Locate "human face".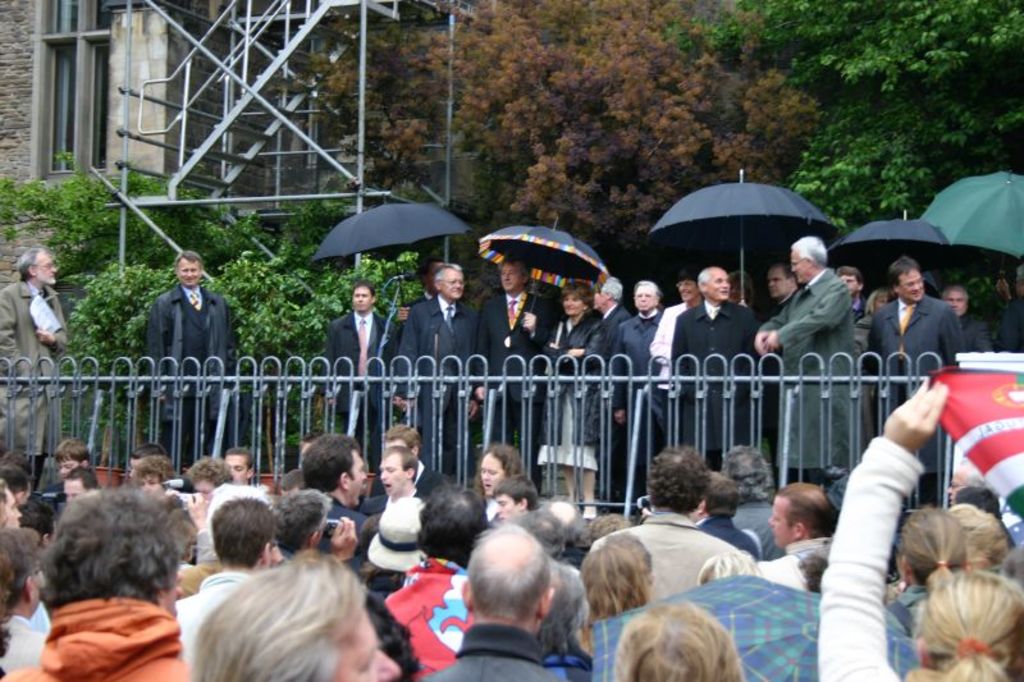
Bounding box: bbox=[561, 290, 586, 317].
